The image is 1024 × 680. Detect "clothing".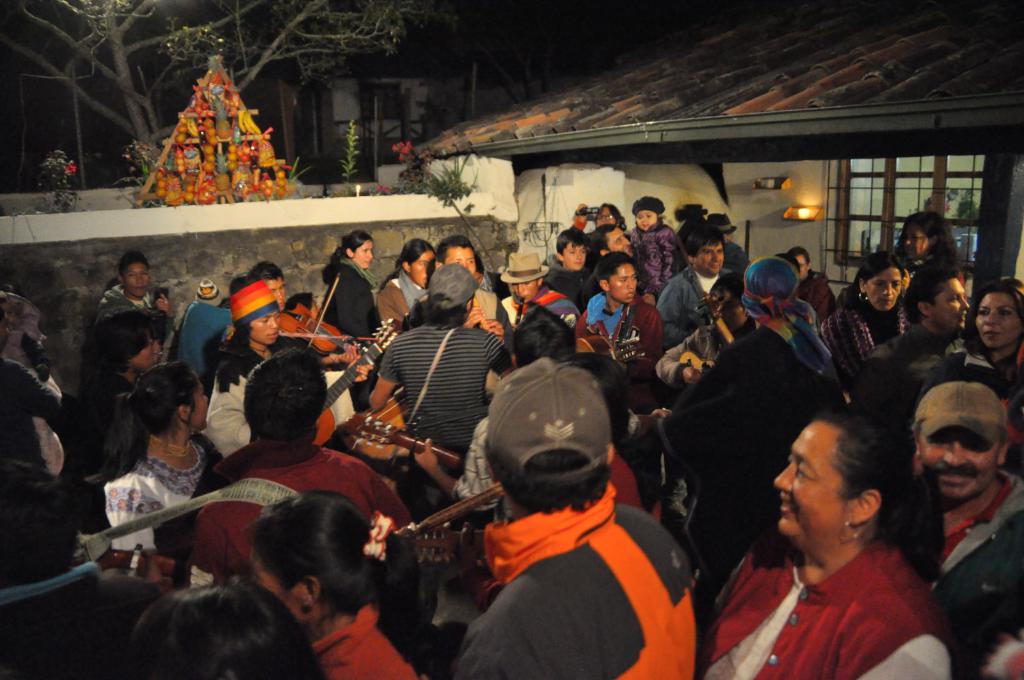
Detection: box=[294, 613, 427, 679].
